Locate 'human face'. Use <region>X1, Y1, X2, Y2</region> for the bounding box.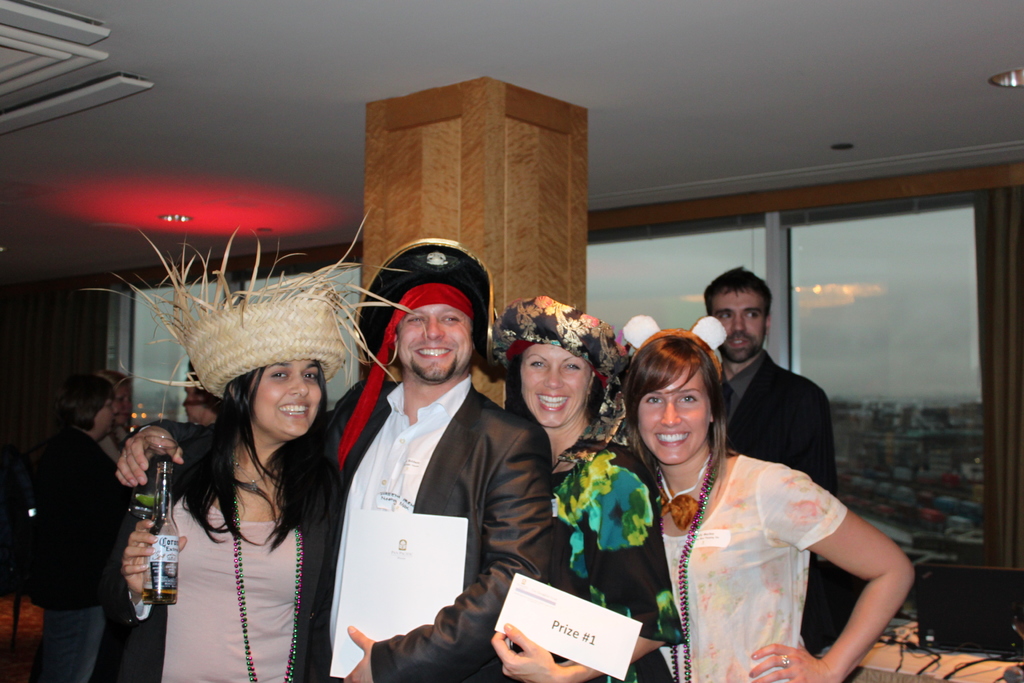
<region>391, 298, 472, 384</region>.
